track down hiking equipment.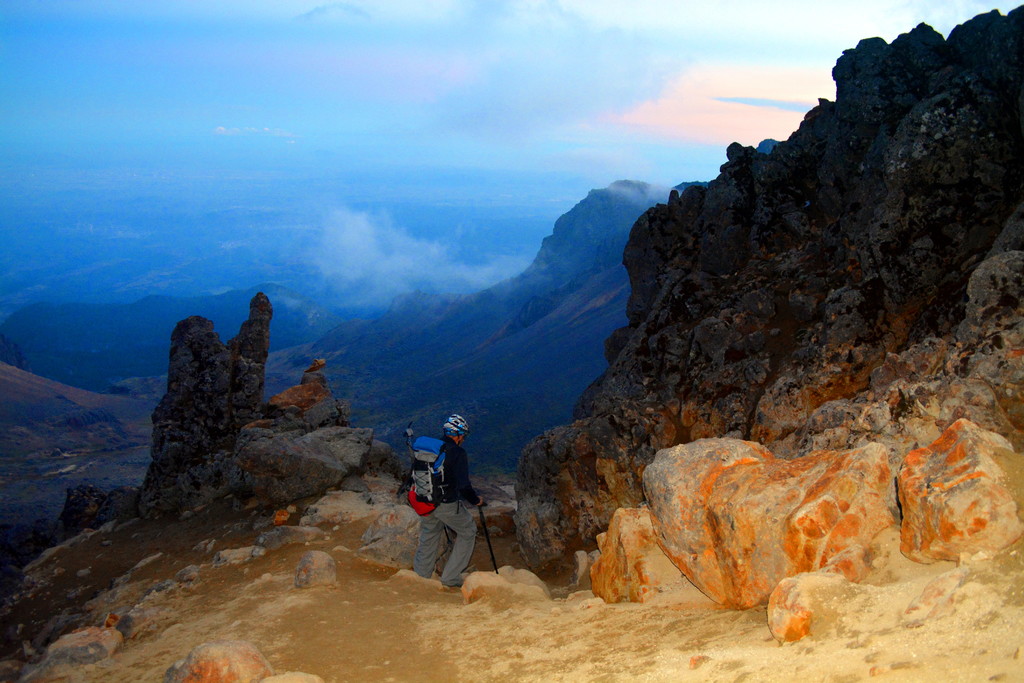
Tracked to locate(478, 498, 500, 578).
